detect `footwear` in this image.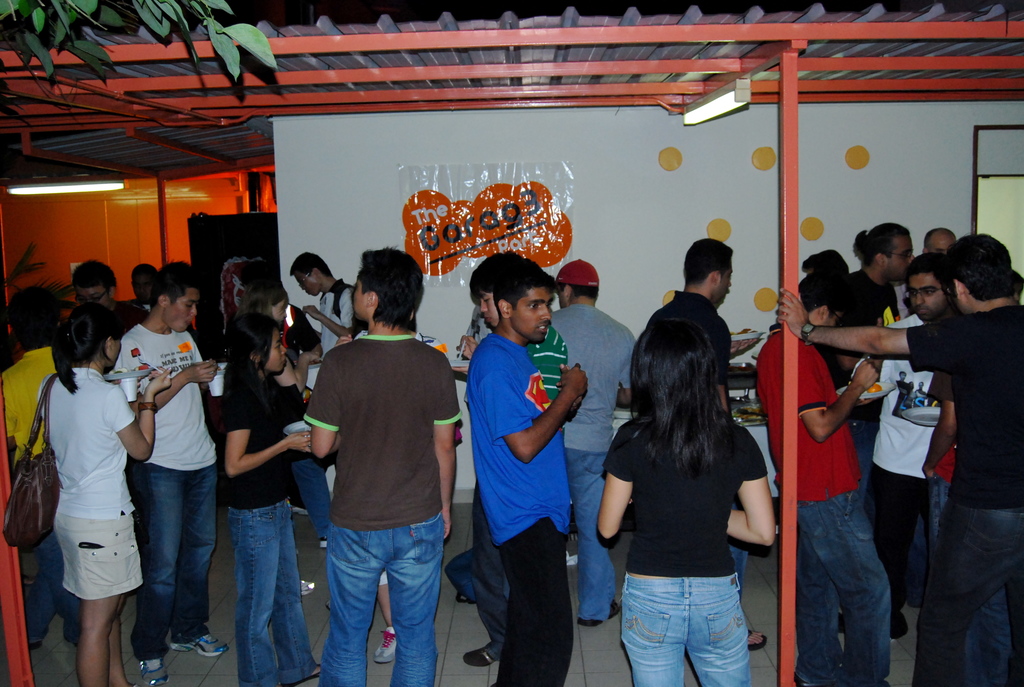
Detection: BBox(373, 626, 392, 660).
